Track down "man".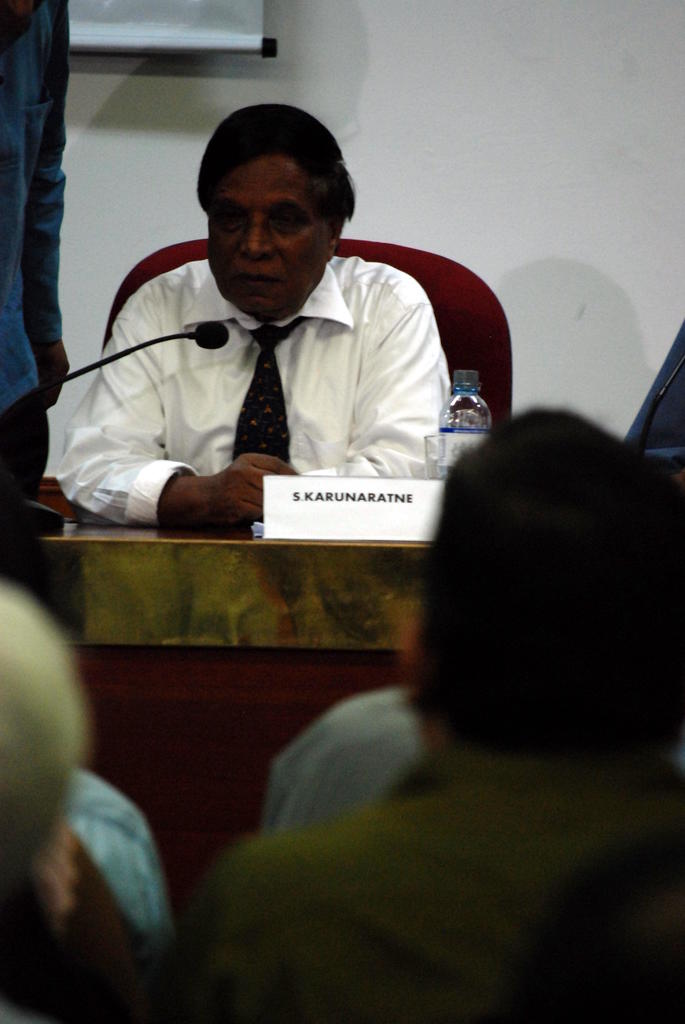
Tracked to pyautogui.locateOnScreen(56, 106, 498, 561).
